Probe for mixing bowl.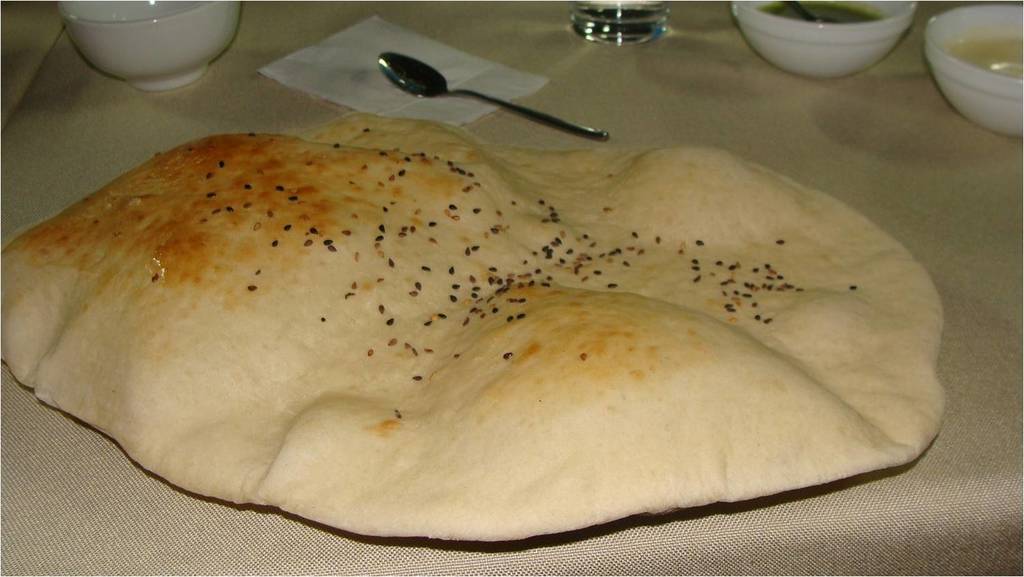
Probe result: <box>924,10,1023,118</box>.
